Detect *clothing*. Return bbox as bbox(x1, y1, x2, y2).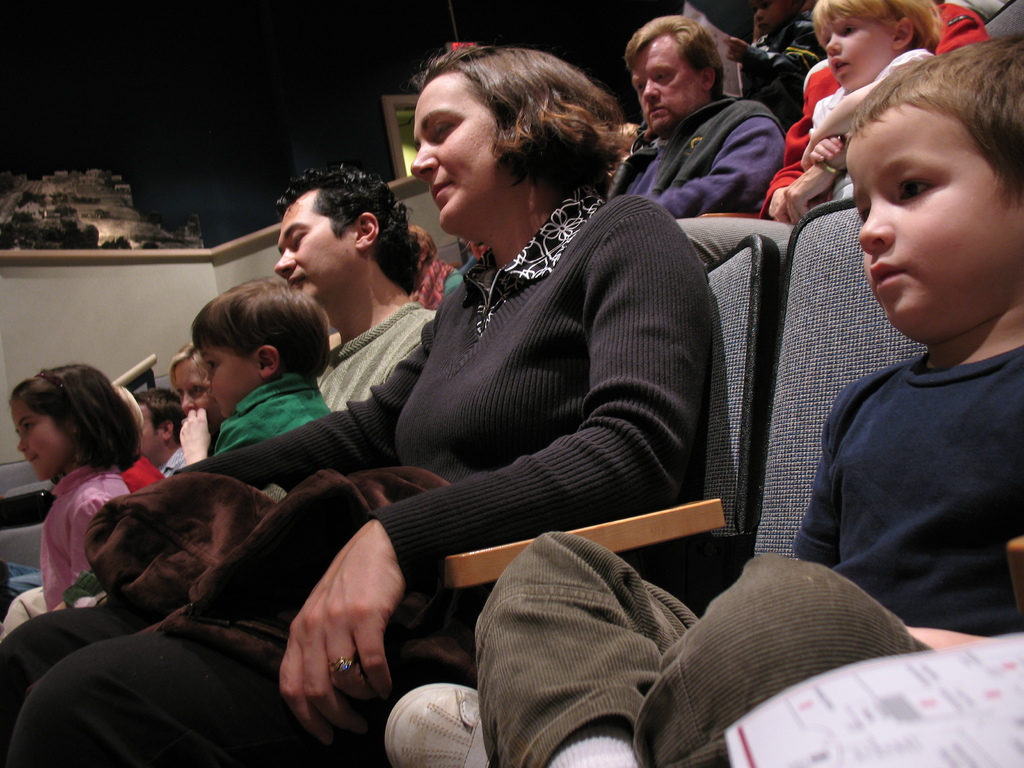
bbox(0, 186, 708, 767).
